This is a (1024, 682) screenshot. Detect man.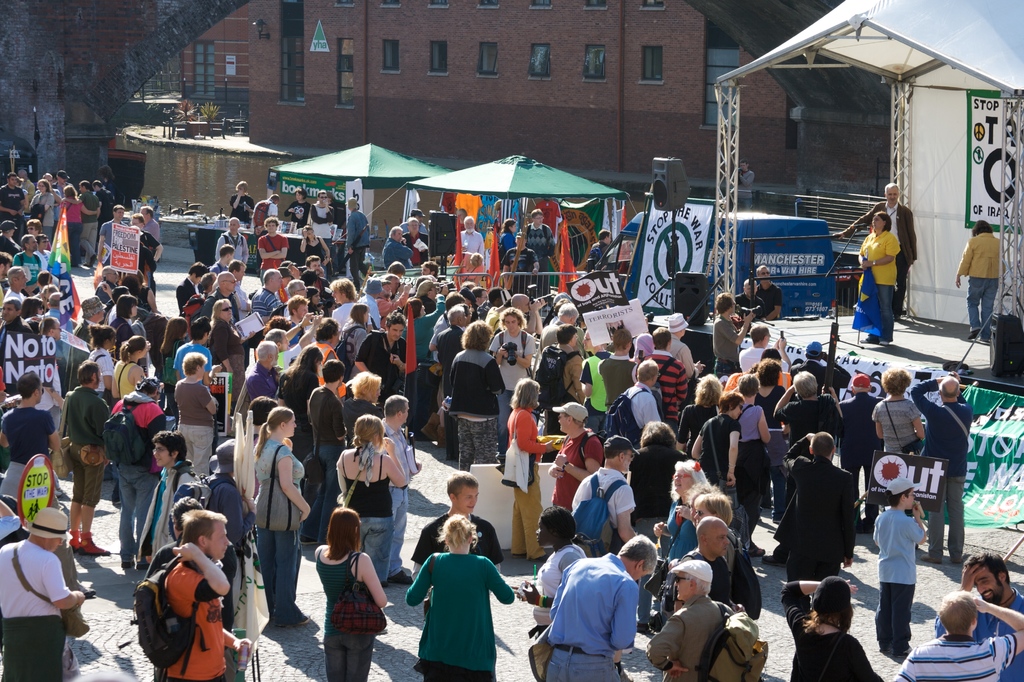
(583,327,613,421).
